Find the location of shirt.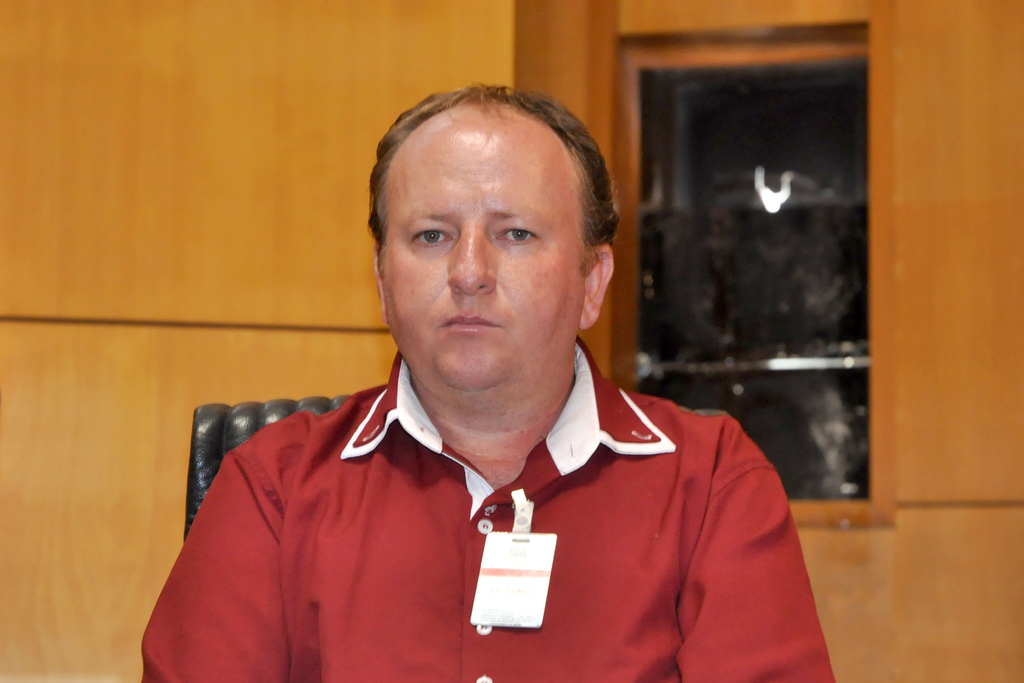
Location: (left=147, top=361, right=829, bottom=668).
